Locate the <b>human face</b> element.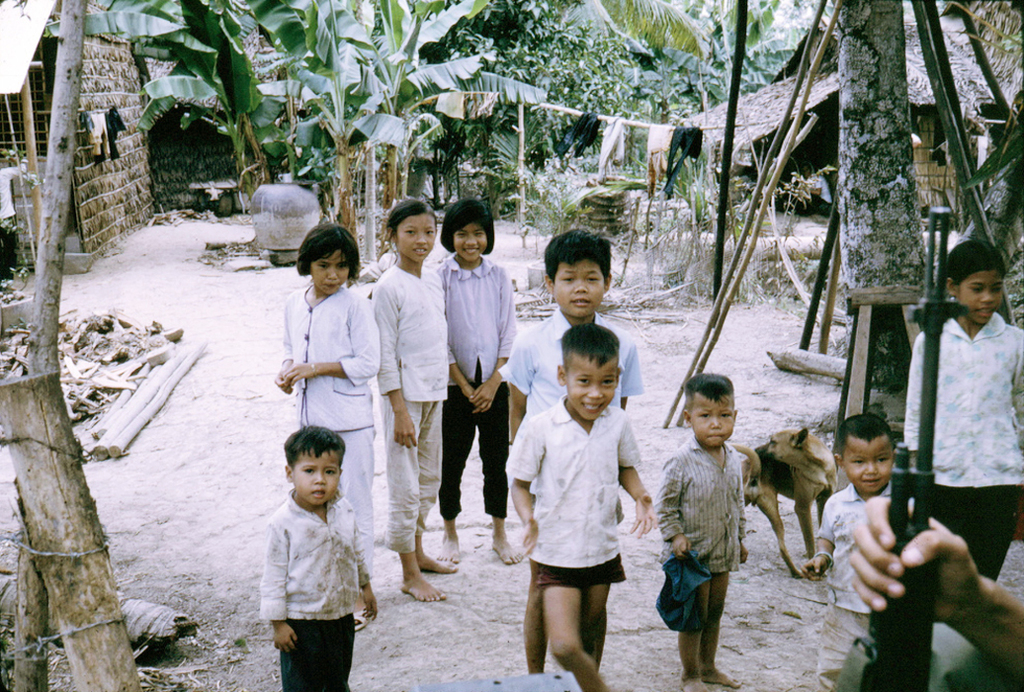
Element bbox: 691 392 732 447.
